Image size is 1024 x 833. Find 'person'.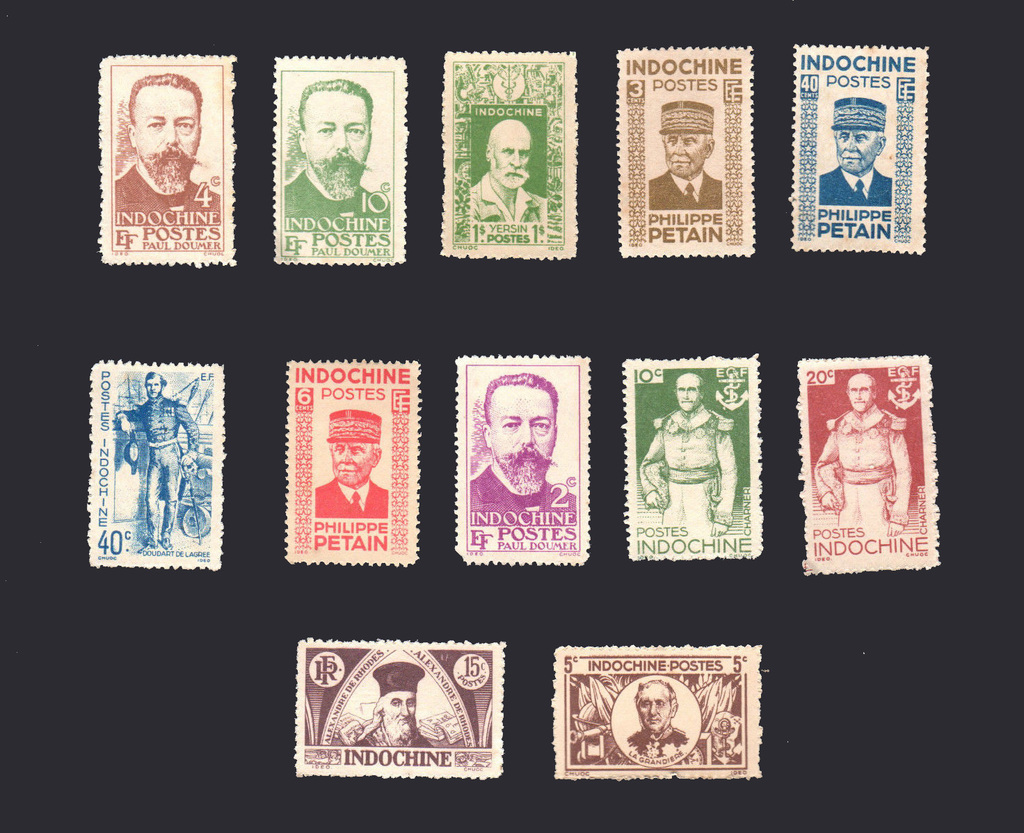
locate(469, 115, 555, 221).
